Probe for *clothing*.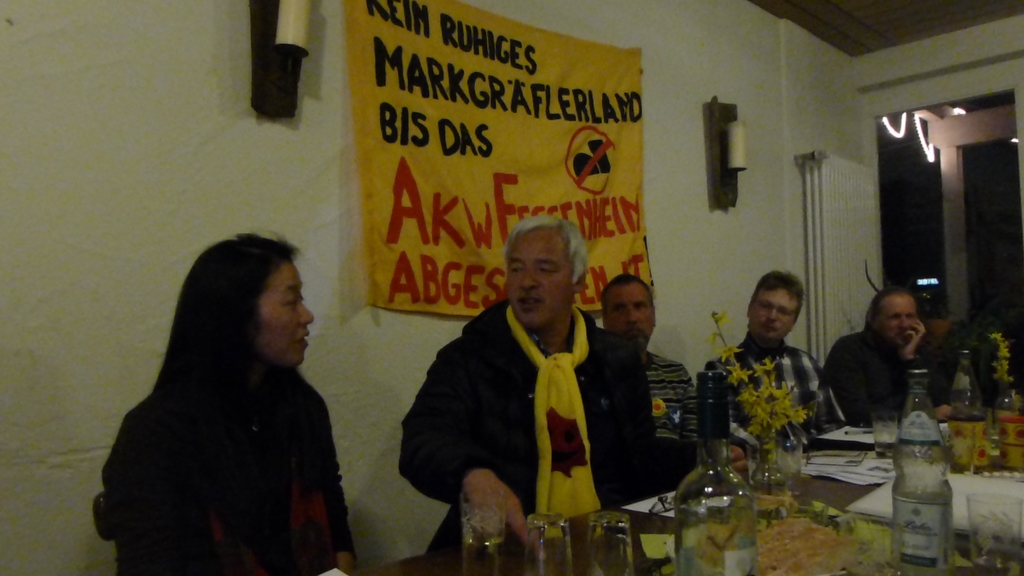
Probe result: pyautogui.locateOnScreen(706, 331, 847, 434).
